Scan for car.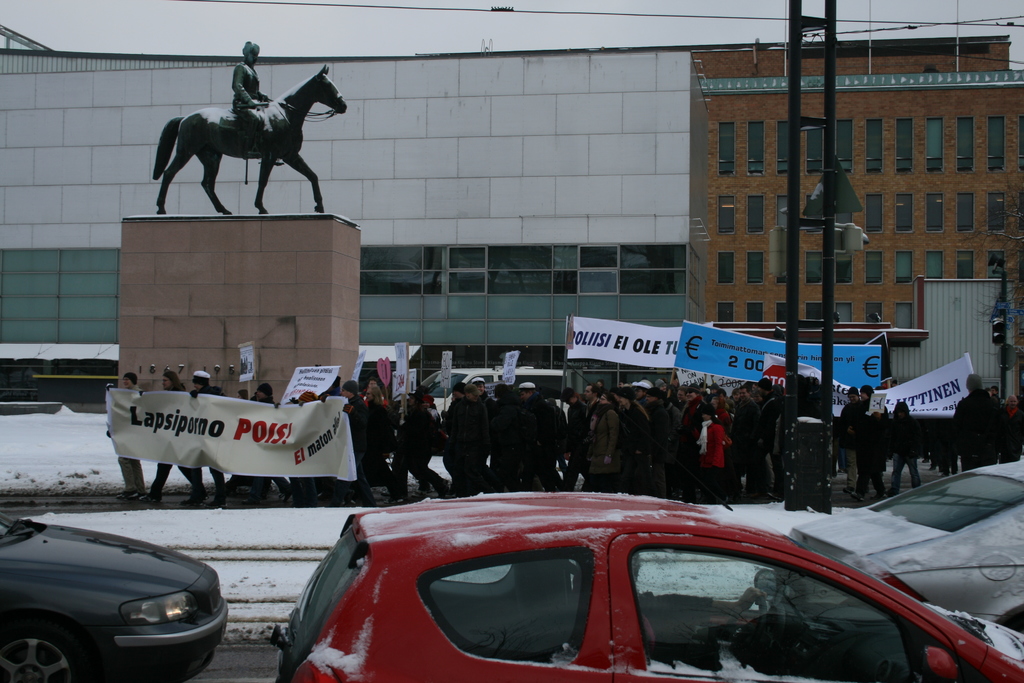
Scan result: (left=785, top=458, right=1023, bottom=628).
